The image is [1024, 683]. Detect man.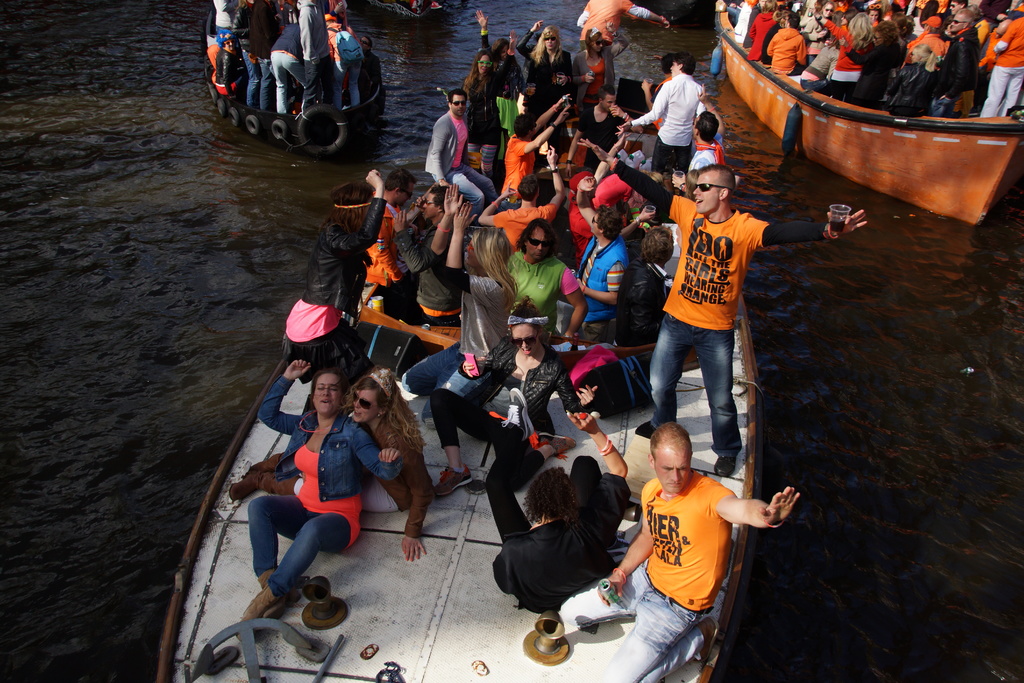
Detection: box(682, 83, 730, 196).
